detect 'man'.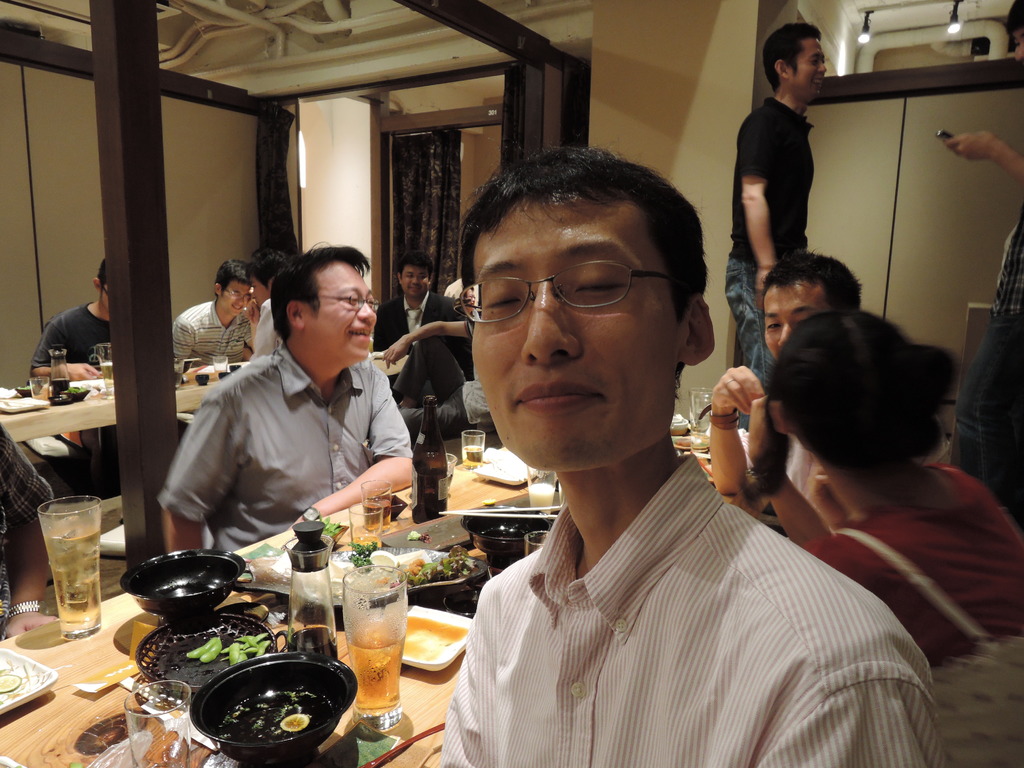
Detected at 708 253 865 500.
